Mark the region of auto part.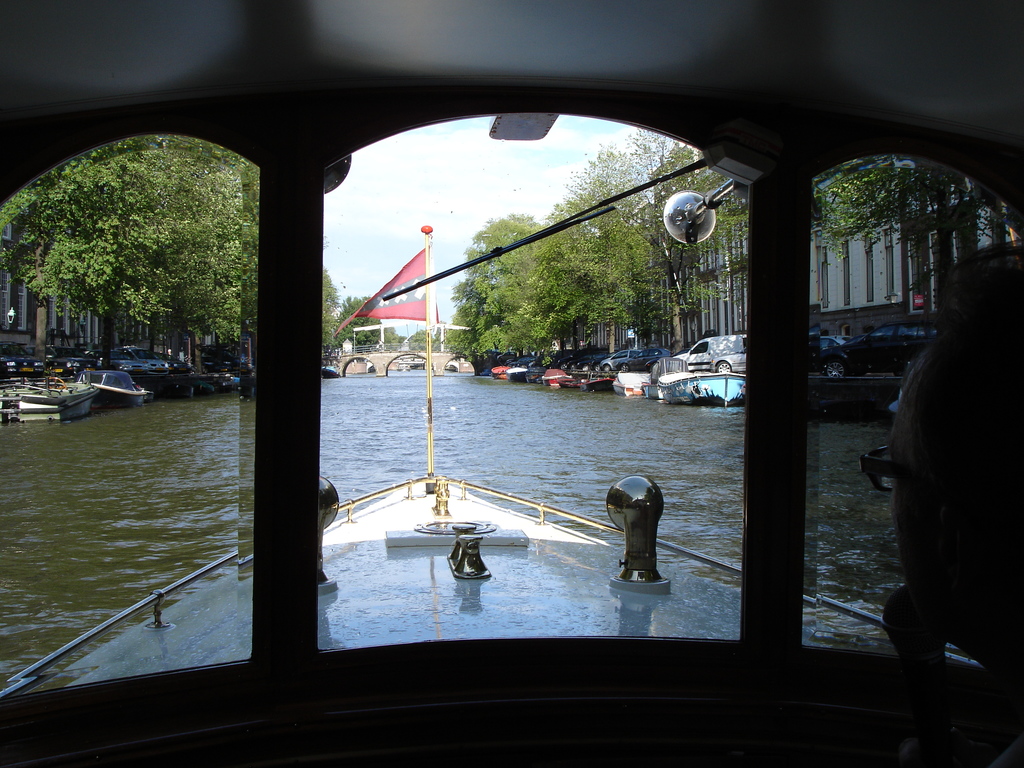
Region: rect(606, 472, 668, 583).
